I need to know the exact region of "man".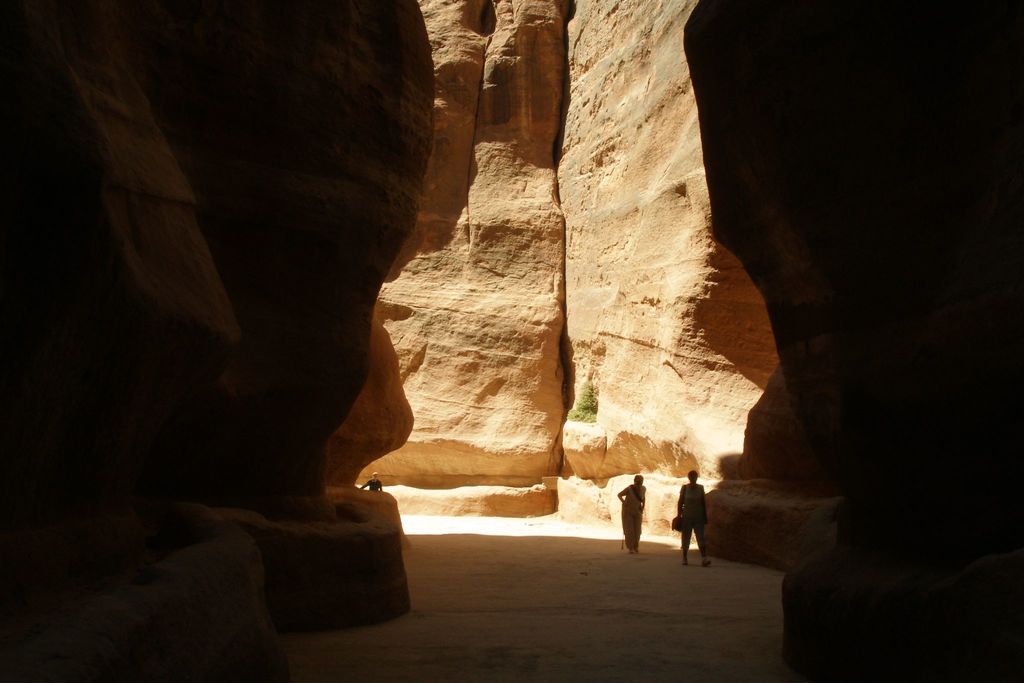
Region: crop(677, 484, 730, 570).
